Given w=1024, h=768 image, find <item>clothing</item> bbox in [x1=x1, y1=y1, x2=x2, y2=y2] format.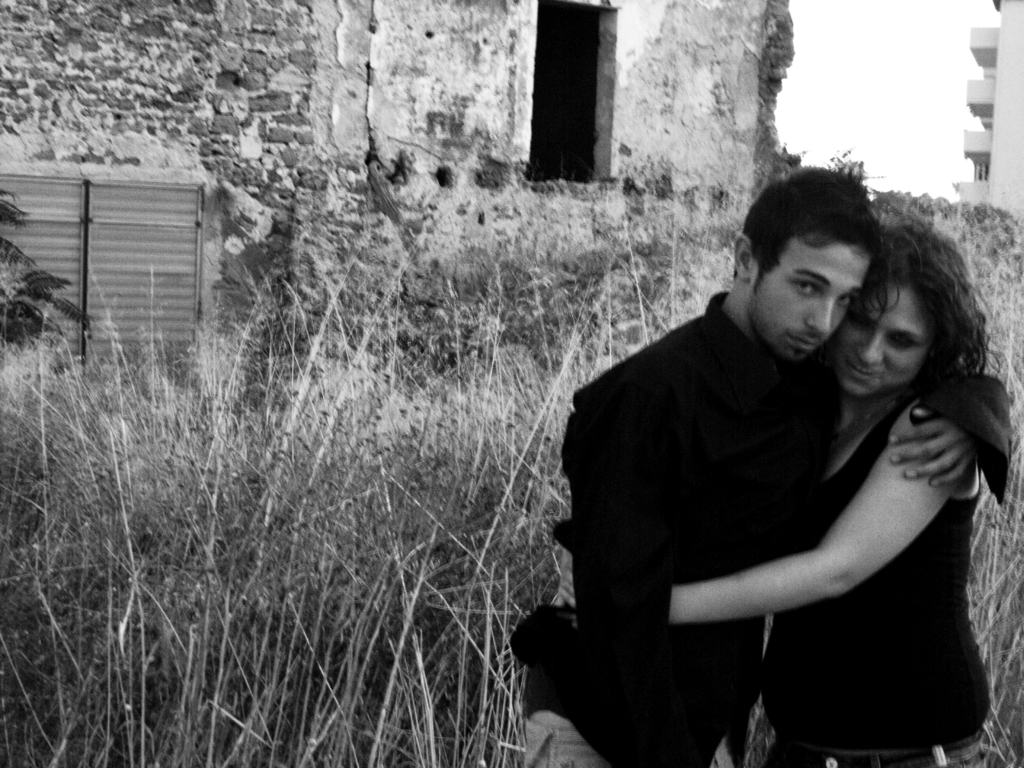
[x1=509, y1=290, x2=1016, y2=767].
